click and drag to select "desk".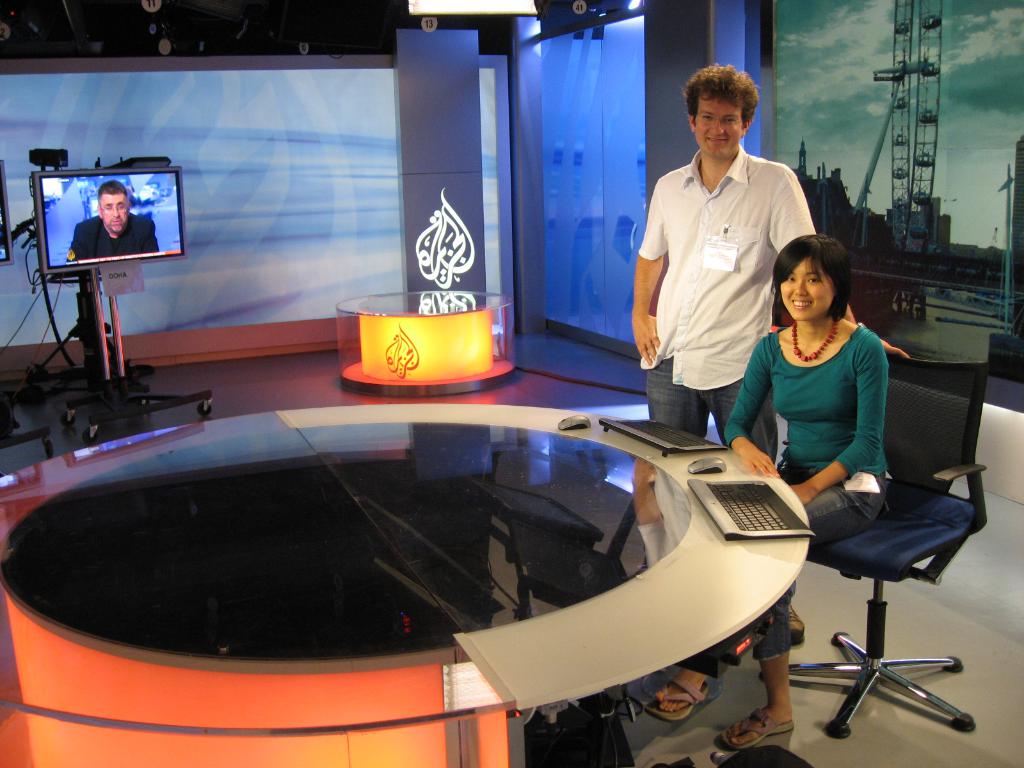
Selection: (left=0, top=404, right=815, bottom=767).
